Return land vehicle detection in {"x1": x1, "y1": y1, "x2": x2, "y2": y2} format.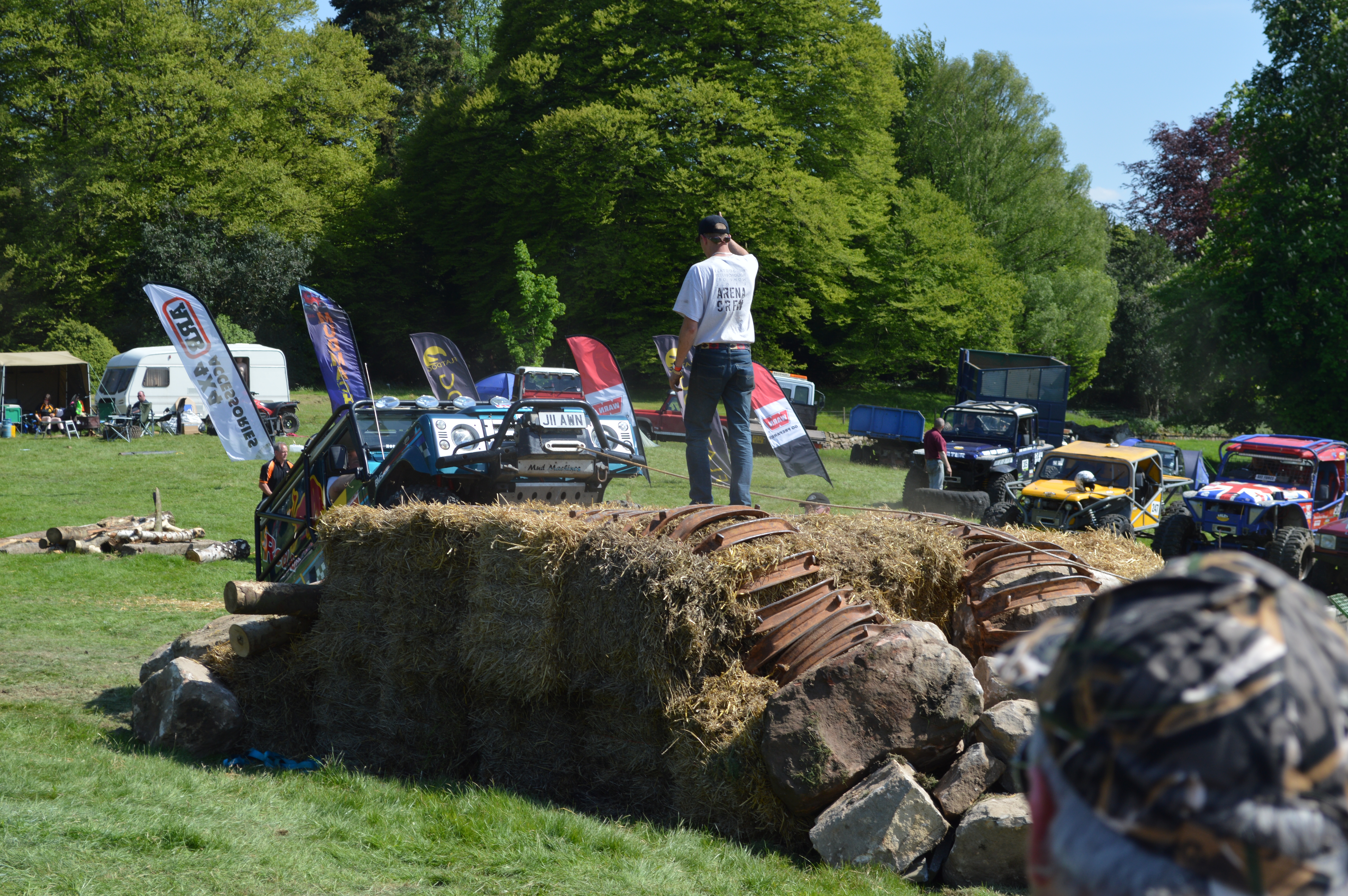
{"x1": 21, "y1": 77, "x2": 64, "y2": 93}.
